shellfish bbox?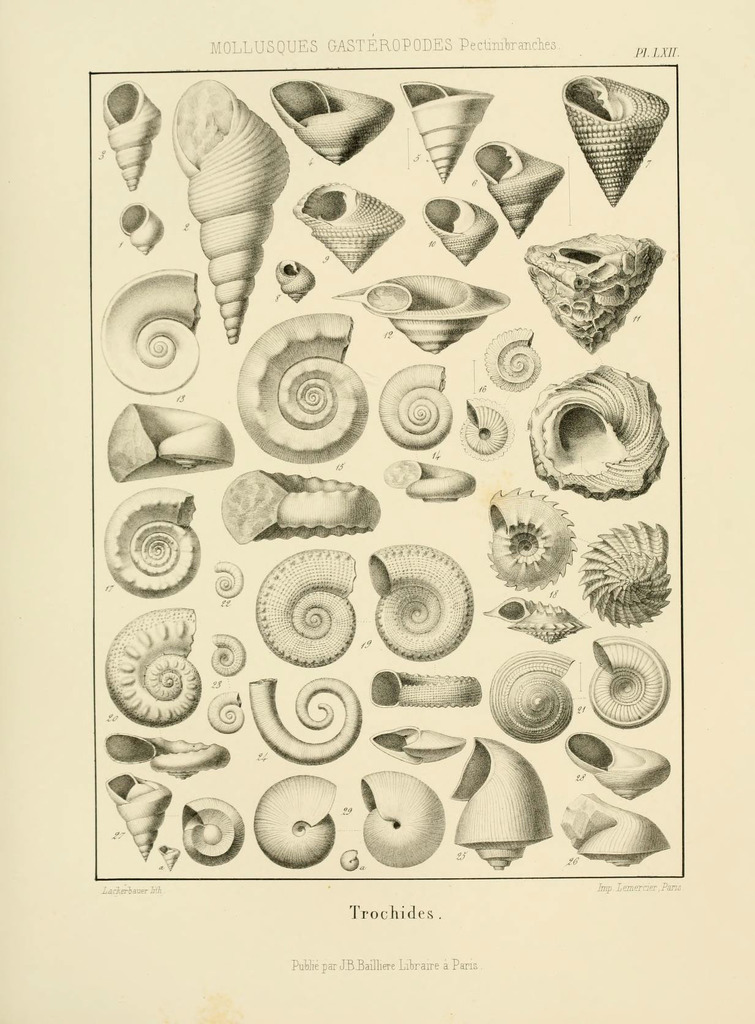
(522, 228, 664, 364)
